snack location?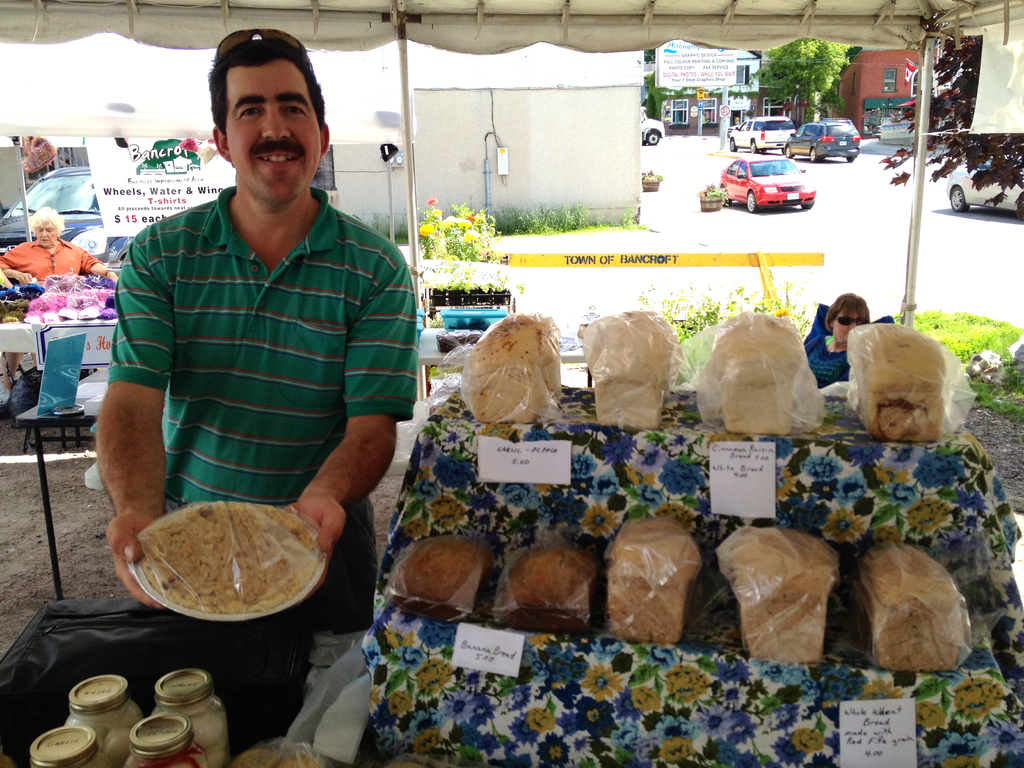
Rect(731, 527, 836, 660)
